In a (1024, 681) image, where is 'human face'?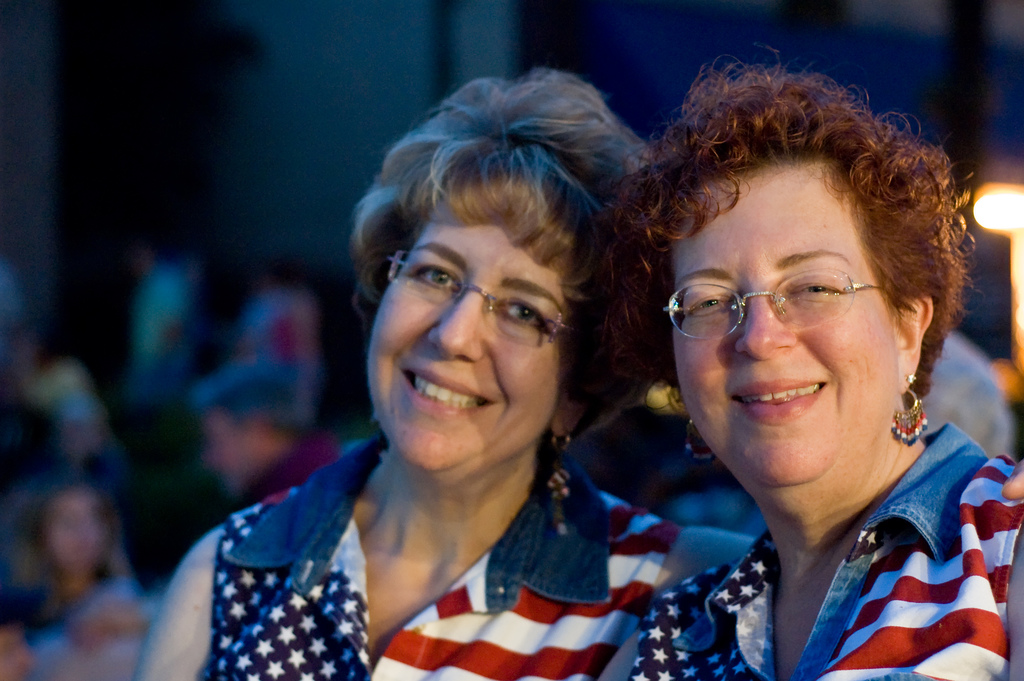
x1=669 y1=152 x2=897 y2=491.
